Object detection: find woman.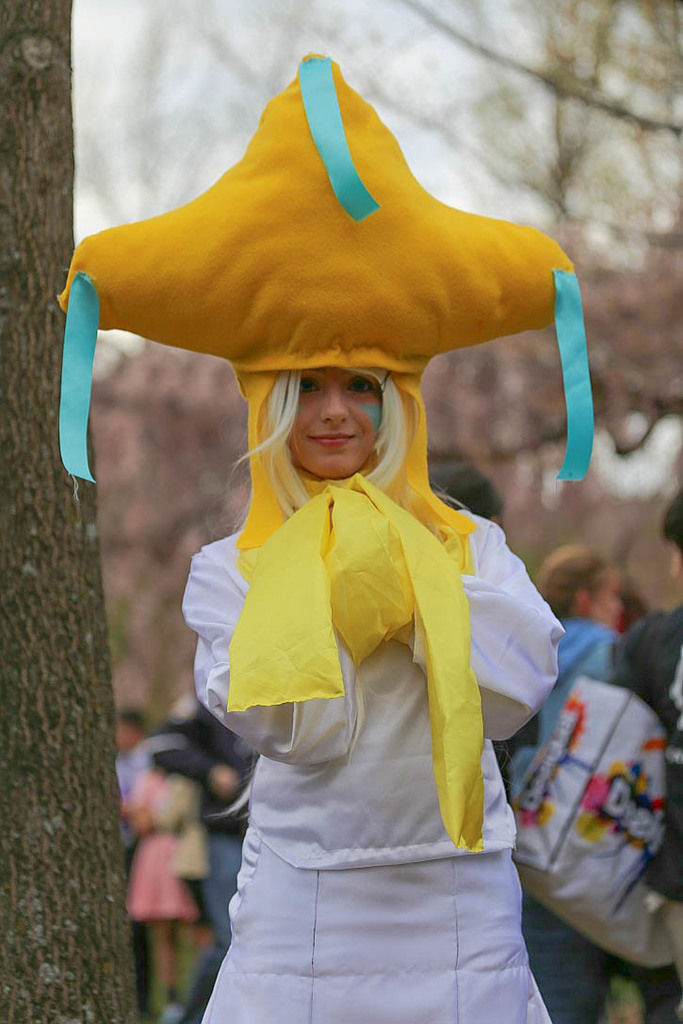
region(57, 48, 595, 1023).
